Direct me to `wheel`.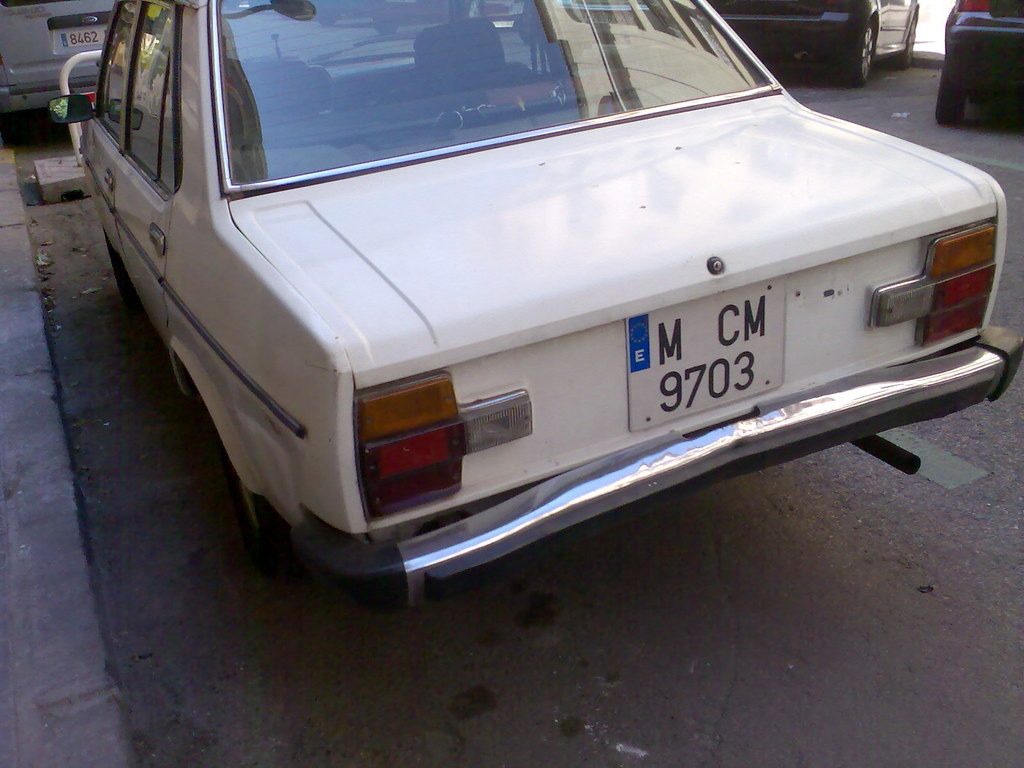
Direction: pyautogui.locateOnScreen(937, 65, 966, 124).
